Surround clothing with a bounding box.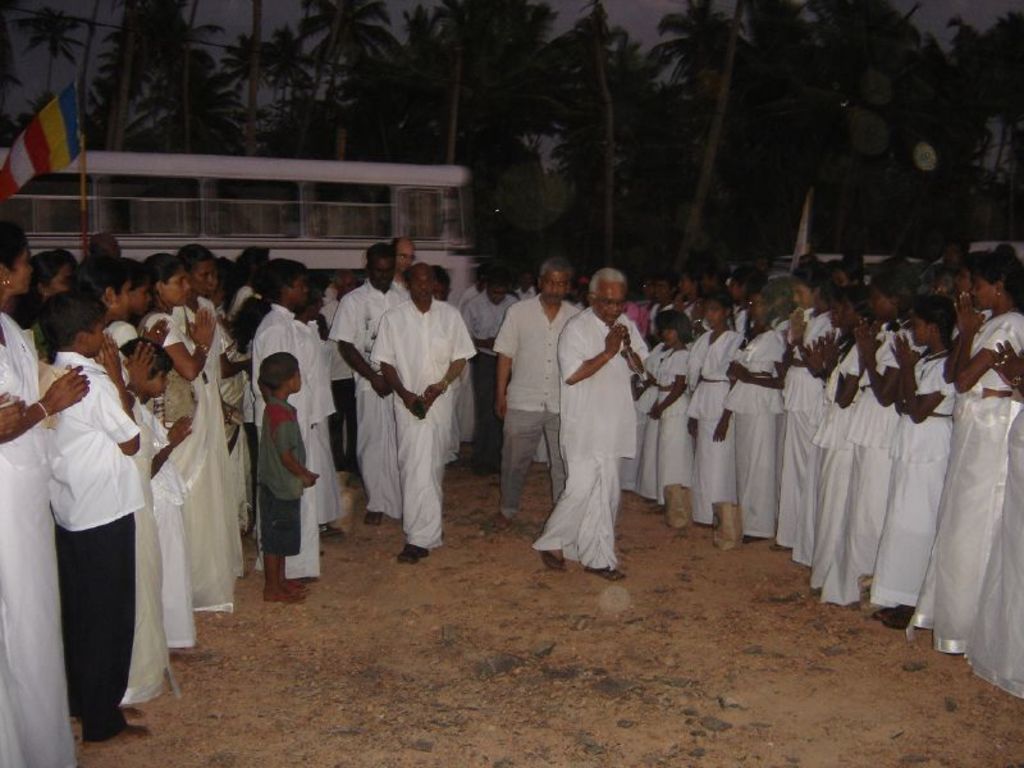
(465, 294, 517, 476).
